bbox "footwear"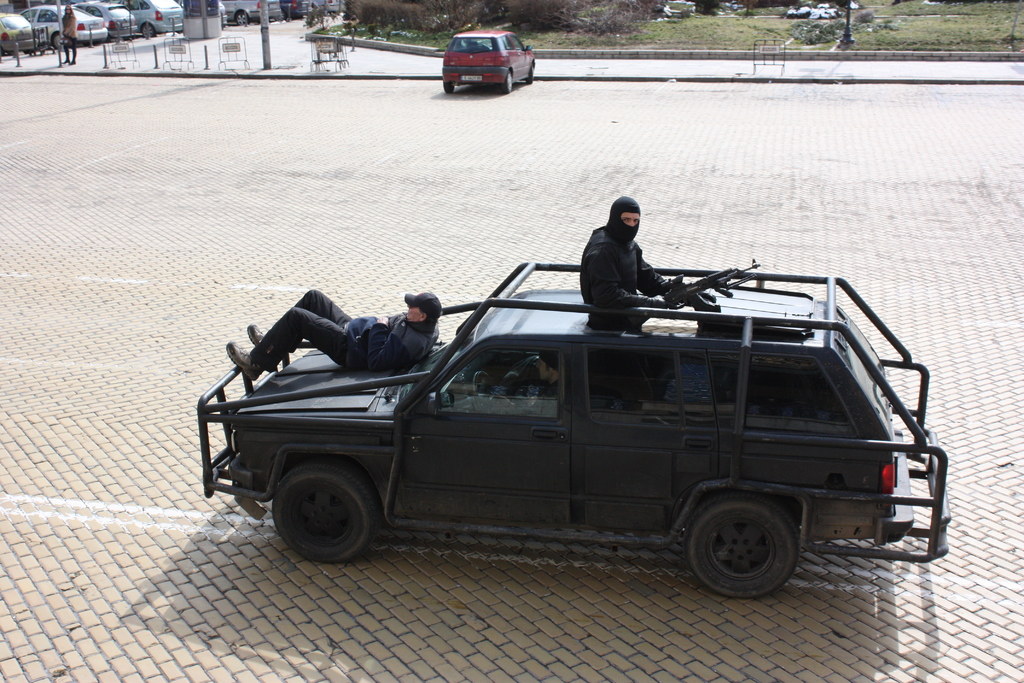
243,322,279,368
